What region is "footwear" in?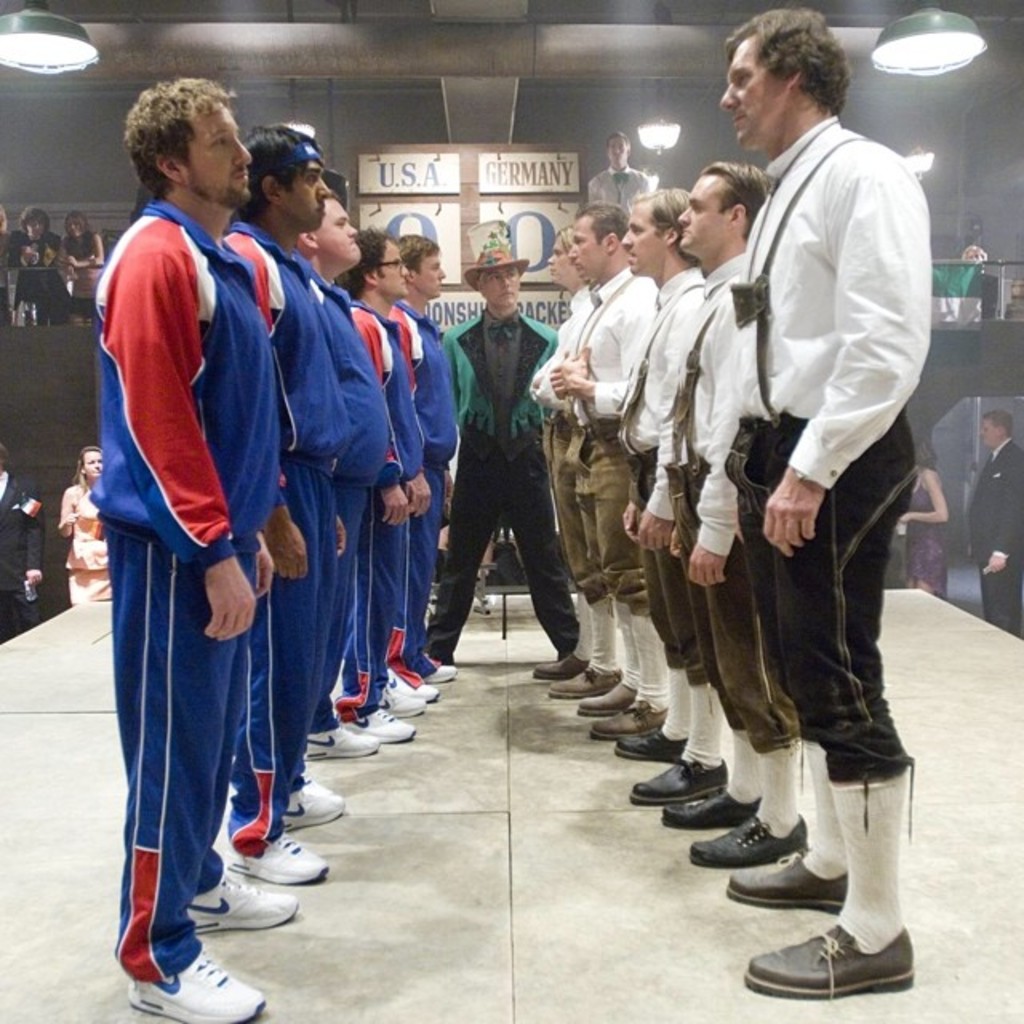
421:650:454:677.
